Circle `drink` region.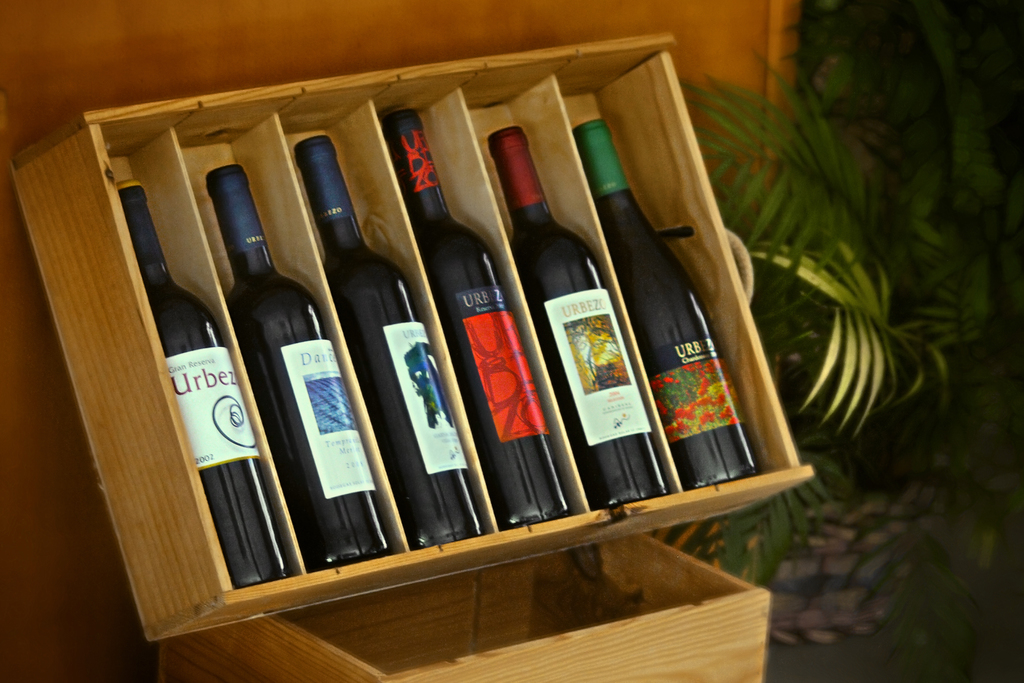
Region: BBox(484, 124, 669, 509).
